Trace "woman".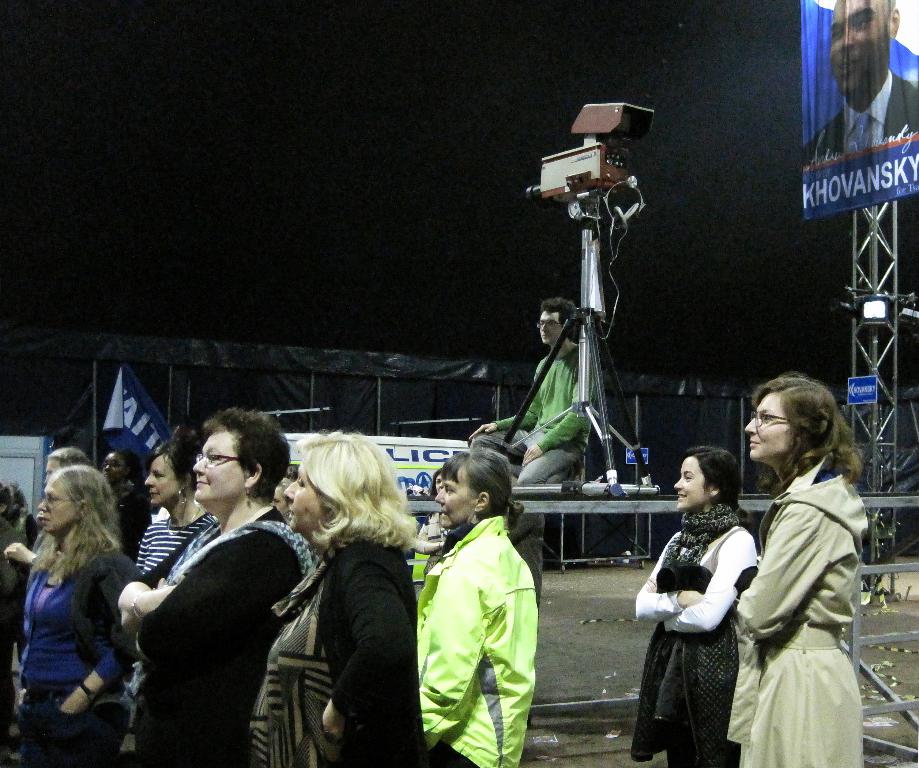
Traced to box=[133, 422, 229, 658].
